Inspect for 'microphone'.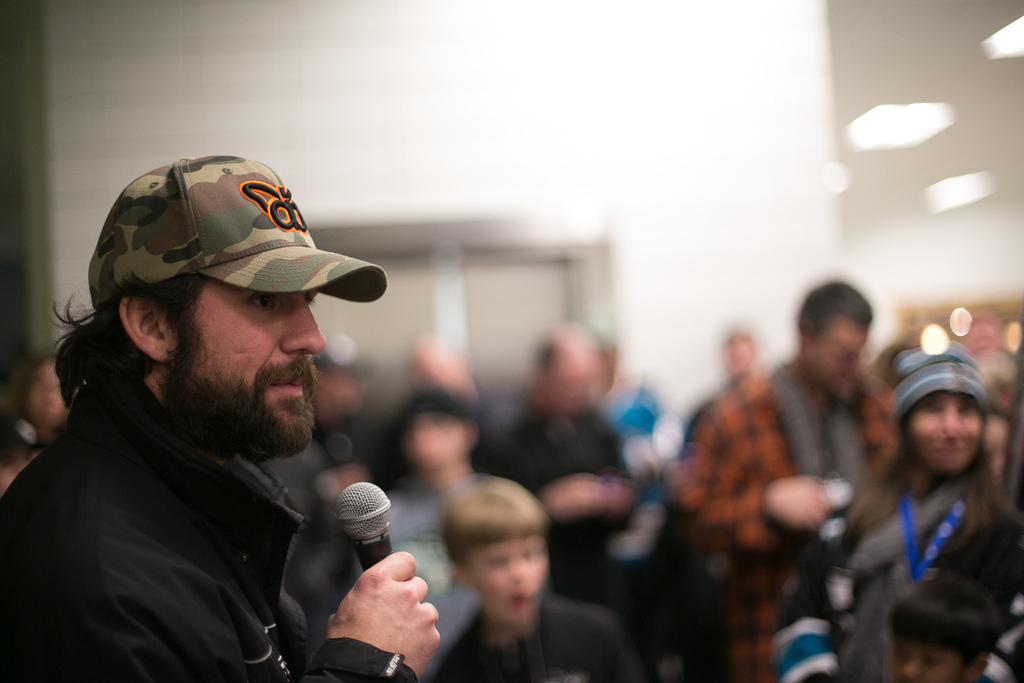
Inspection: bbox(331, 477, 403, 574).
